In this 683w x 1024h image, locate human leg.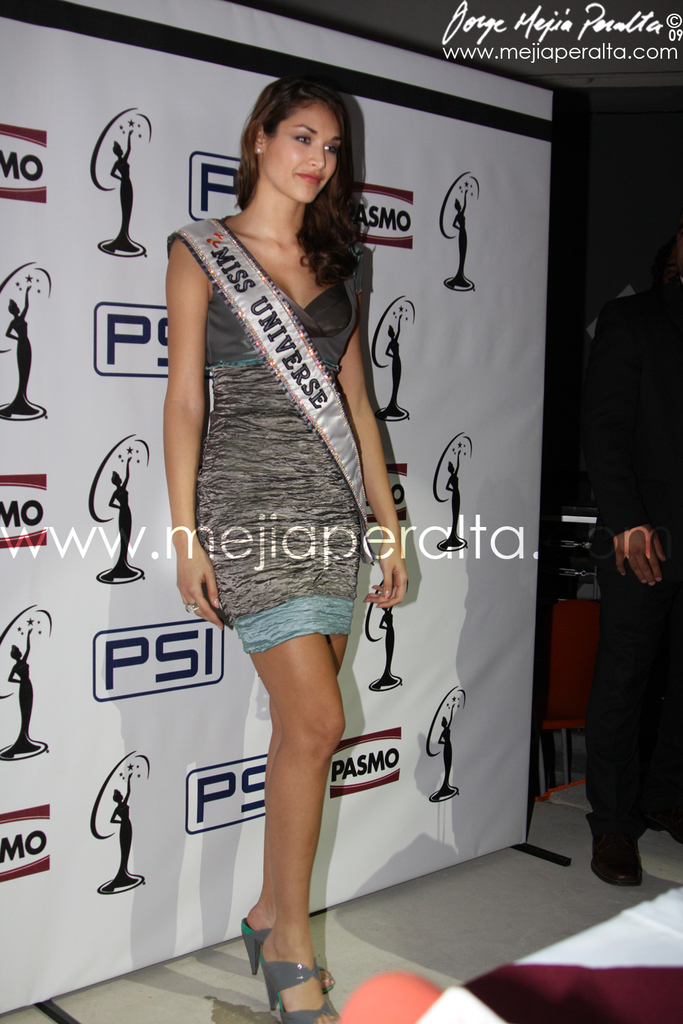
Bounding box: (x1=234, y1=468, x2=354, y2=1001).
